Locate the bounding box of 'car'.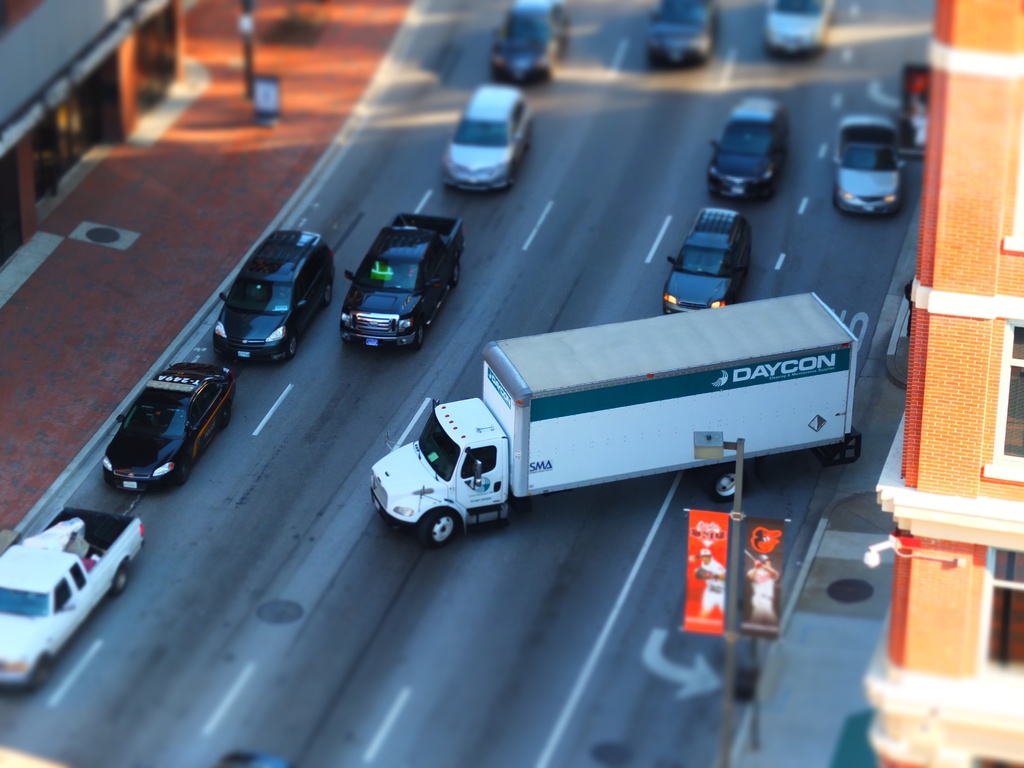
Bounding box: region(702, 93, 789, 205).
